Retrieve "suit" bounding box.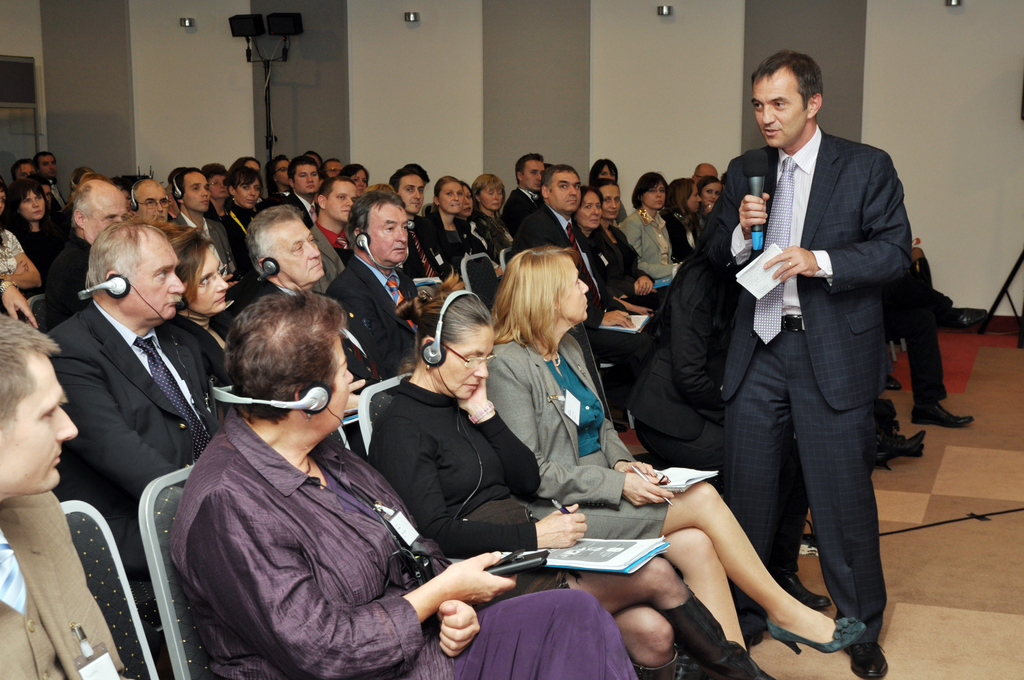
Bounding box: <region>244, 283, 392, 398</region>.
